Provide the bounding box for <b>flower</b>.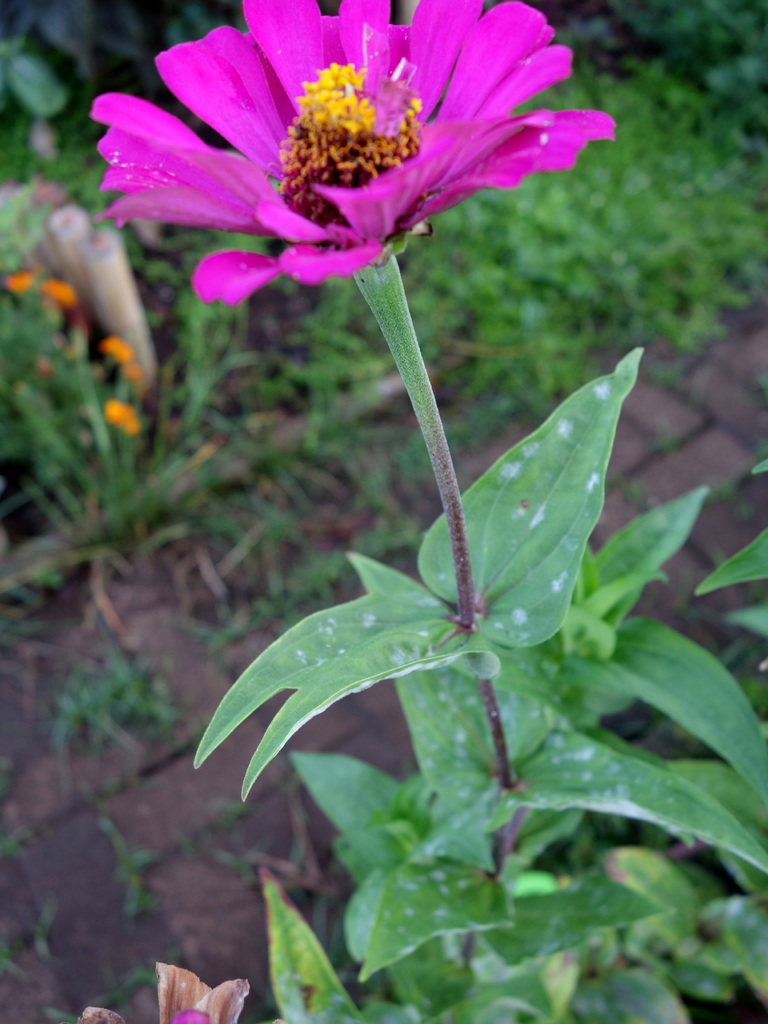
region(10, 275, 83, 307).
